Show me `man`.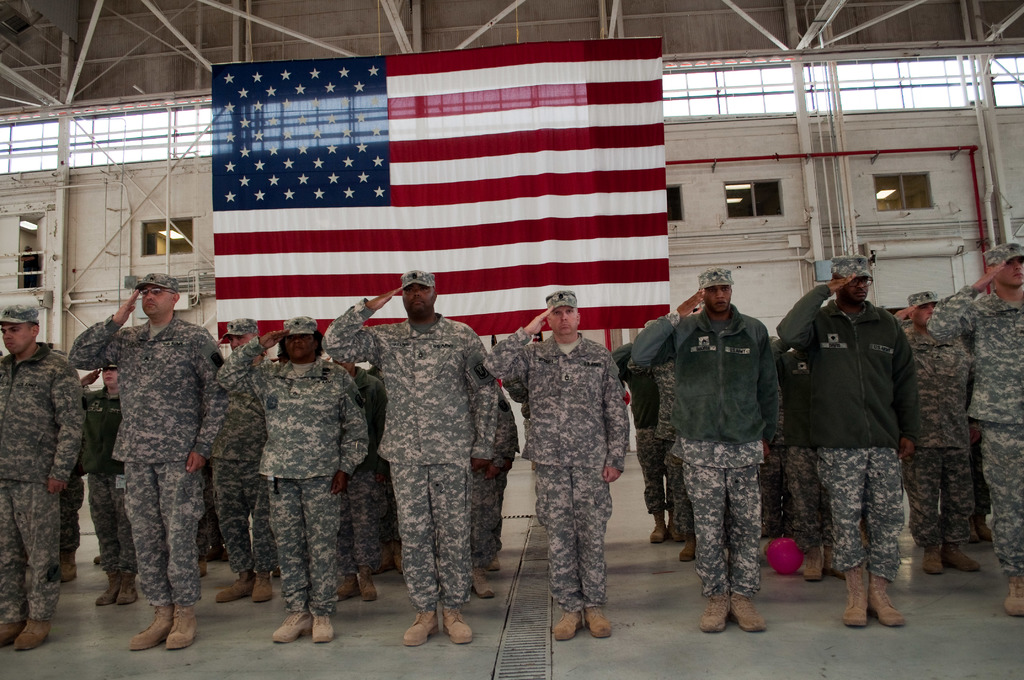
`man` is here: <region>64, 357, 132, 595</region>.
